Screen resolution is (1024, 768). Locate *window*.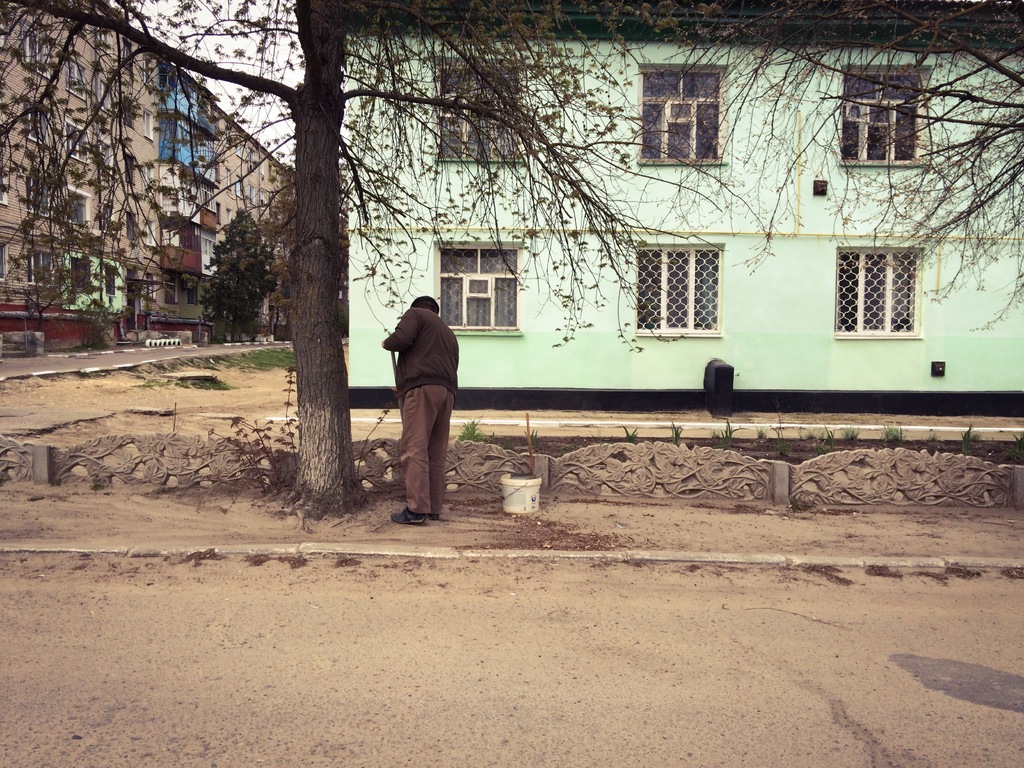
143, 109, 153, 142.
